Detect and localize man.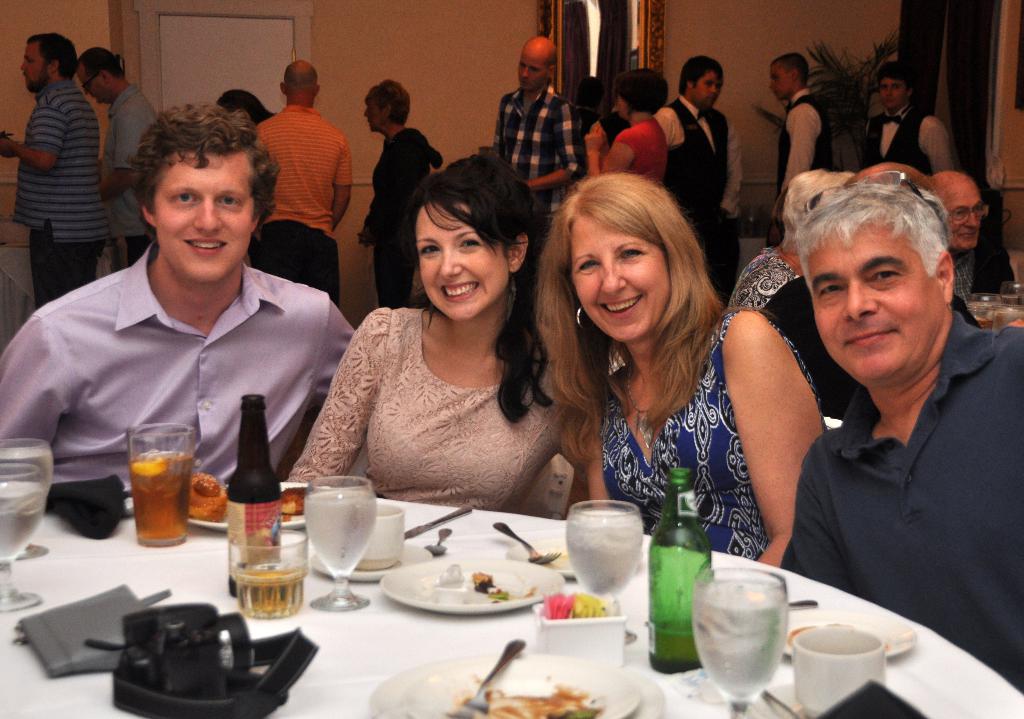
Localized at l=0, t=97, r=356, b=489.
